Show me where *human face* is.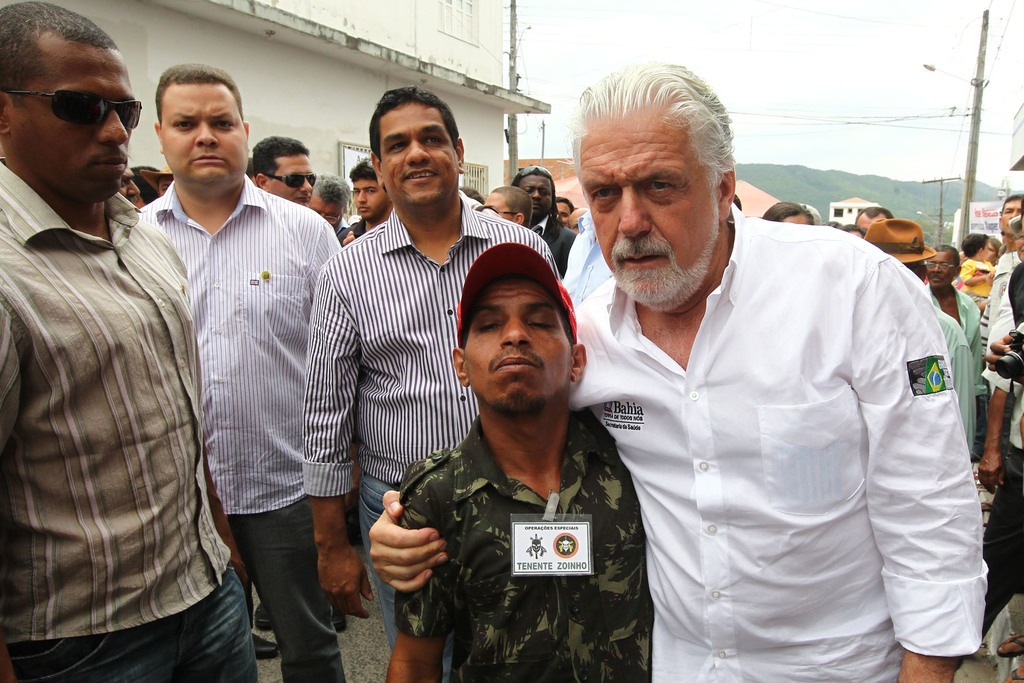
*human face* is at Rect(161, 81, 248, 188).
